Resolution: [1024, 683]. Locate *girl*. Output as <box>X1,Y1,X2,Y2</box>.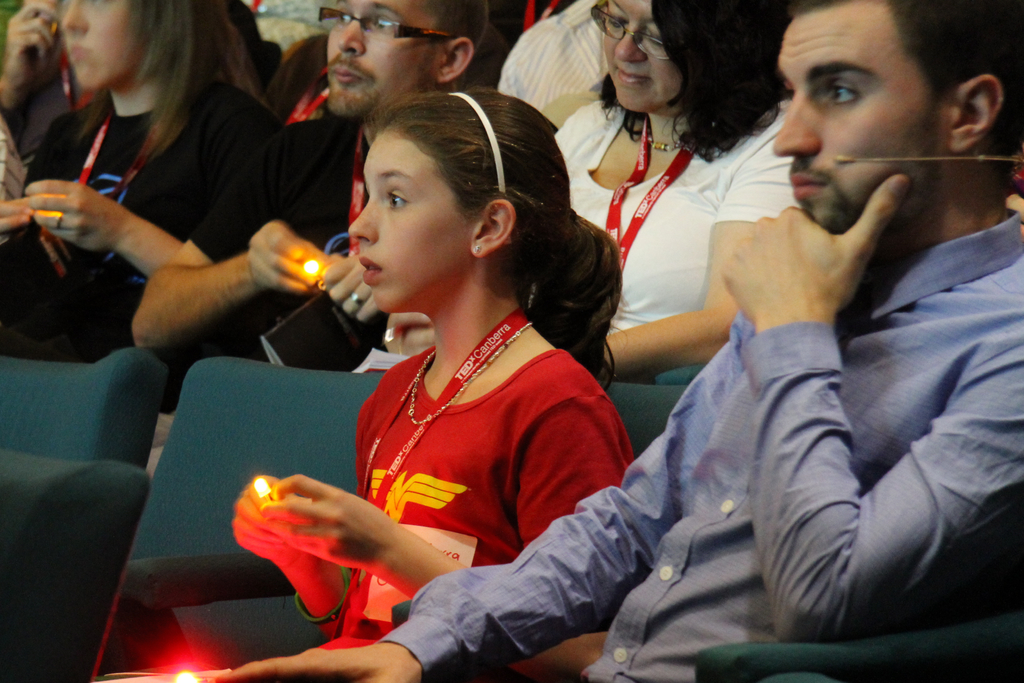
<box>229,88,641,682</box>.
